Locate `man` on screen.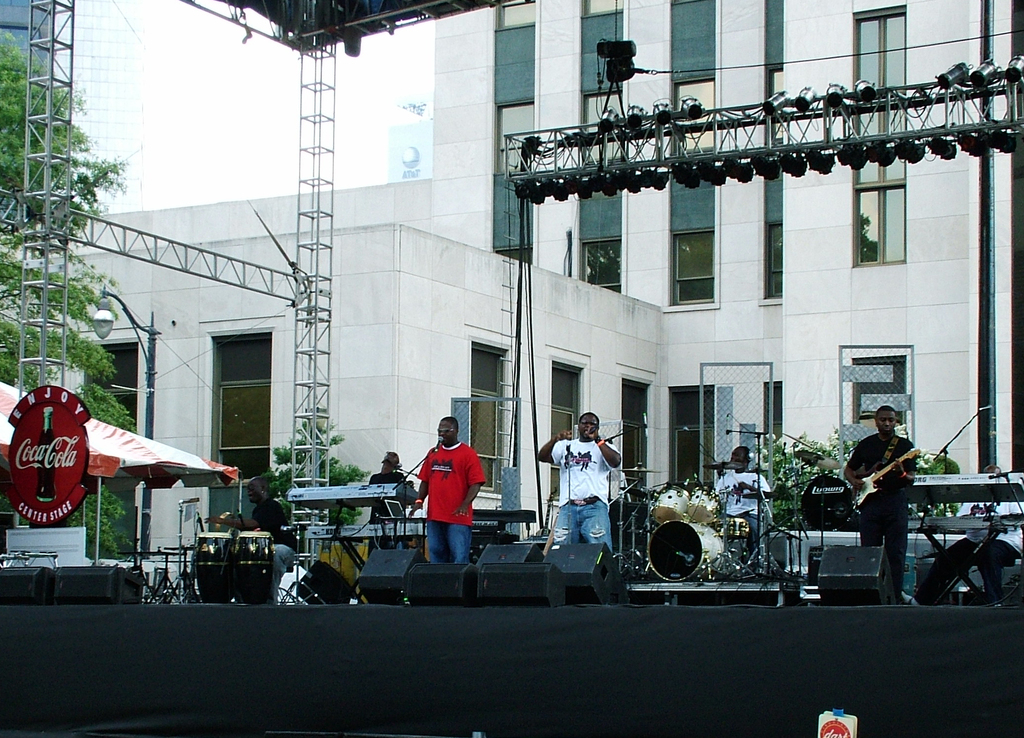
On screen at locate(412, 416, 487, 562).
